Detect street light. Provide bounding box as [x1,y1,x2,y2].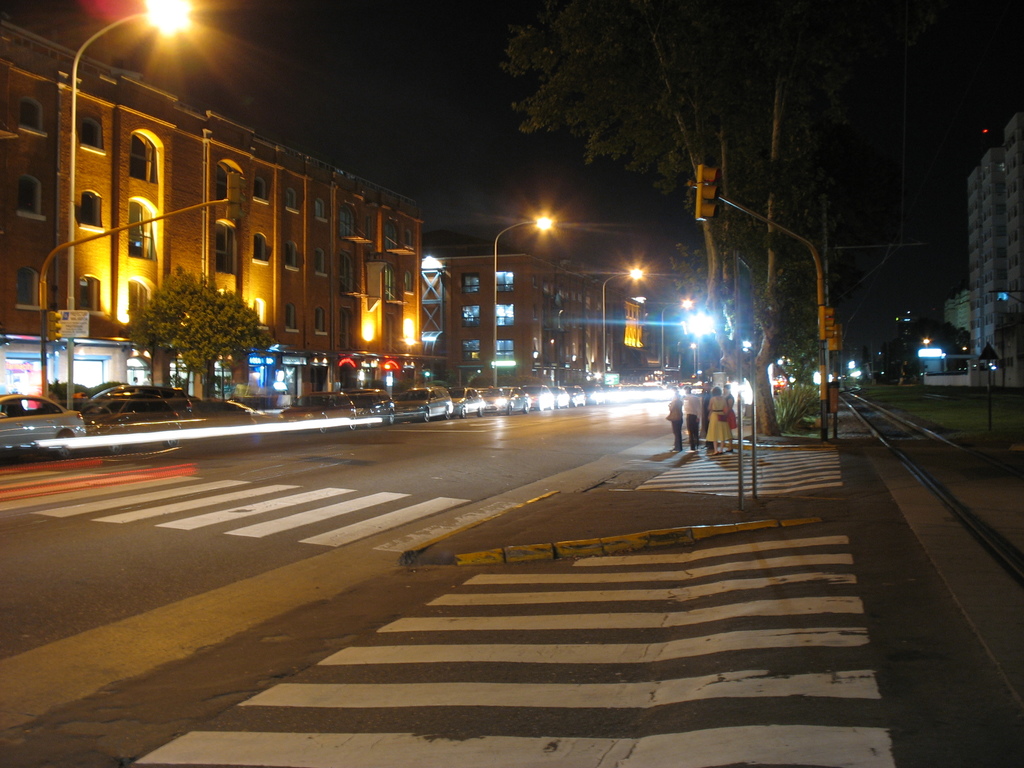
[599,260,646,383].
